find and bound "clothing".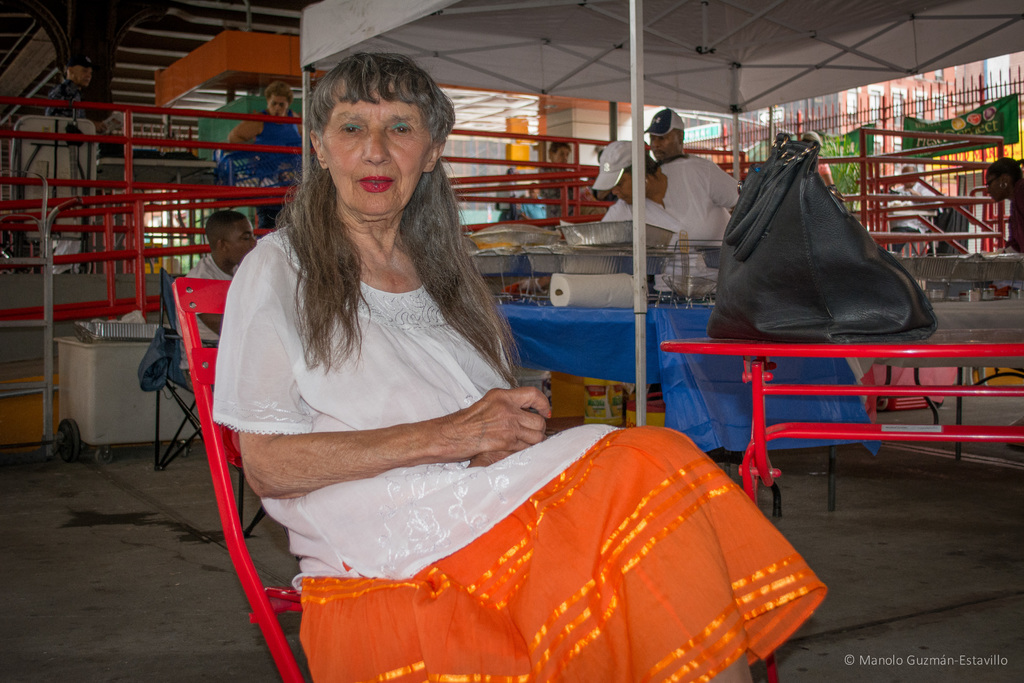
Bound: (x1=598, y1=157, x2=749, y2=288).
